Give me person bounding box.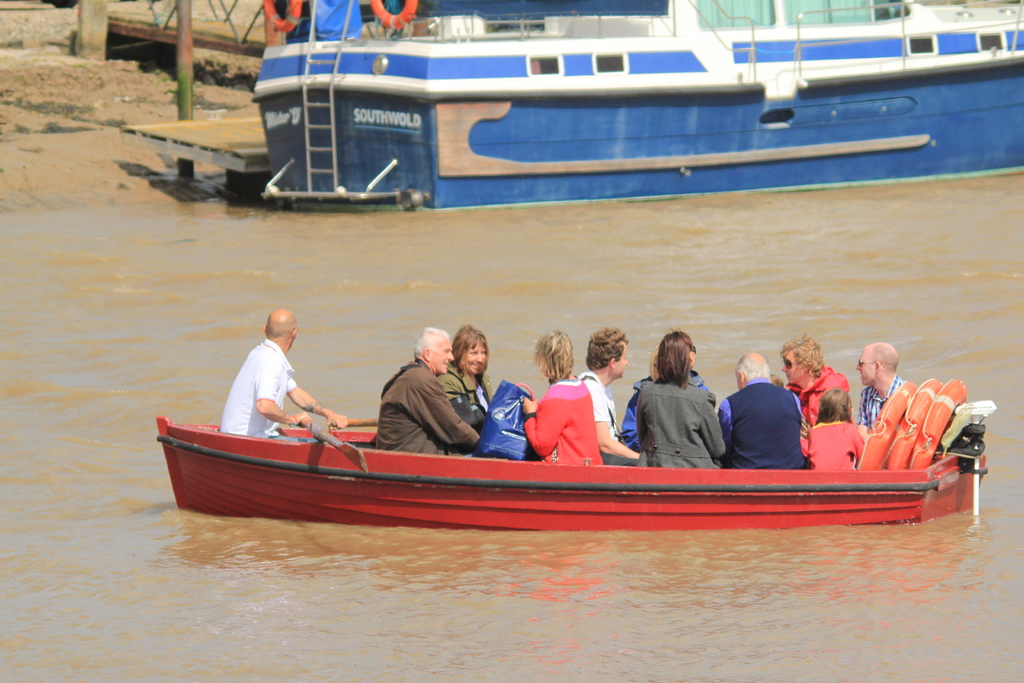
[left=225, top=307, right=351, bottom=441].
